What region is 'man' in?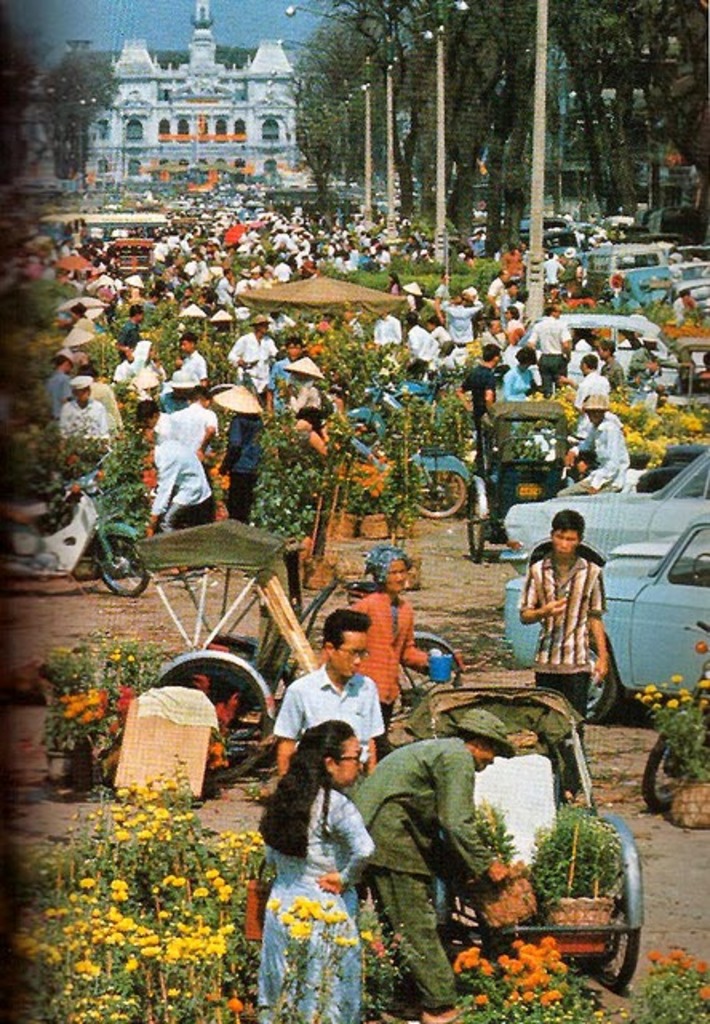
(left=138, top=422, right=214, bottom=538).
